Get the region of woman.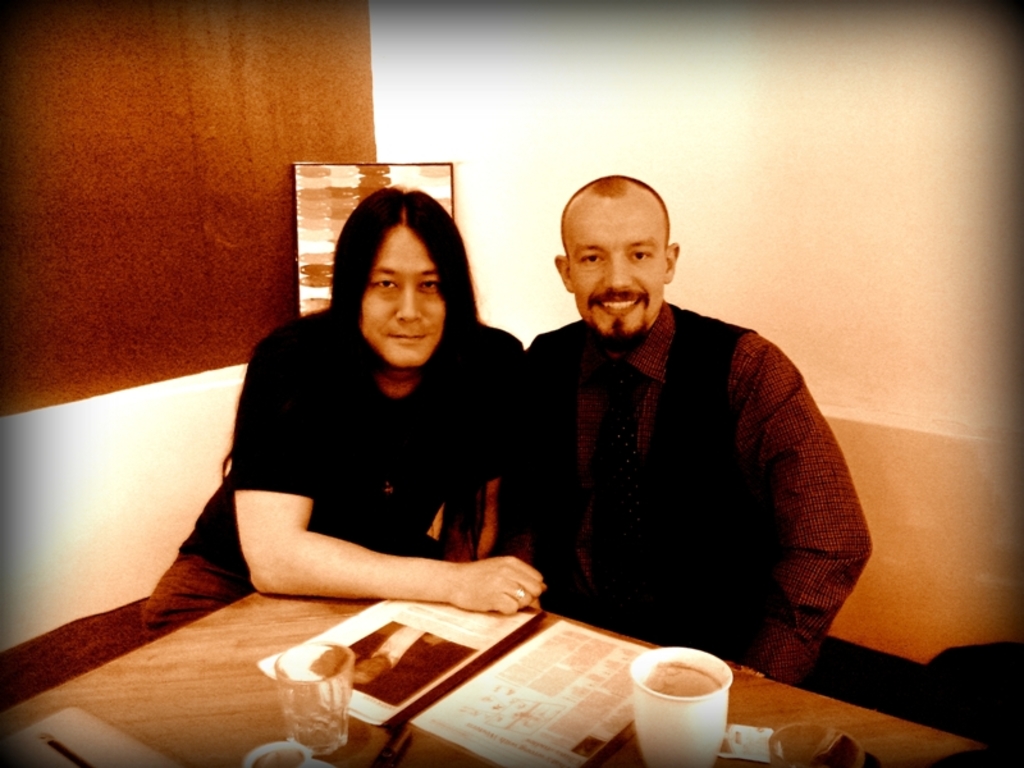
bbox=(142, 182, 553, 649).
